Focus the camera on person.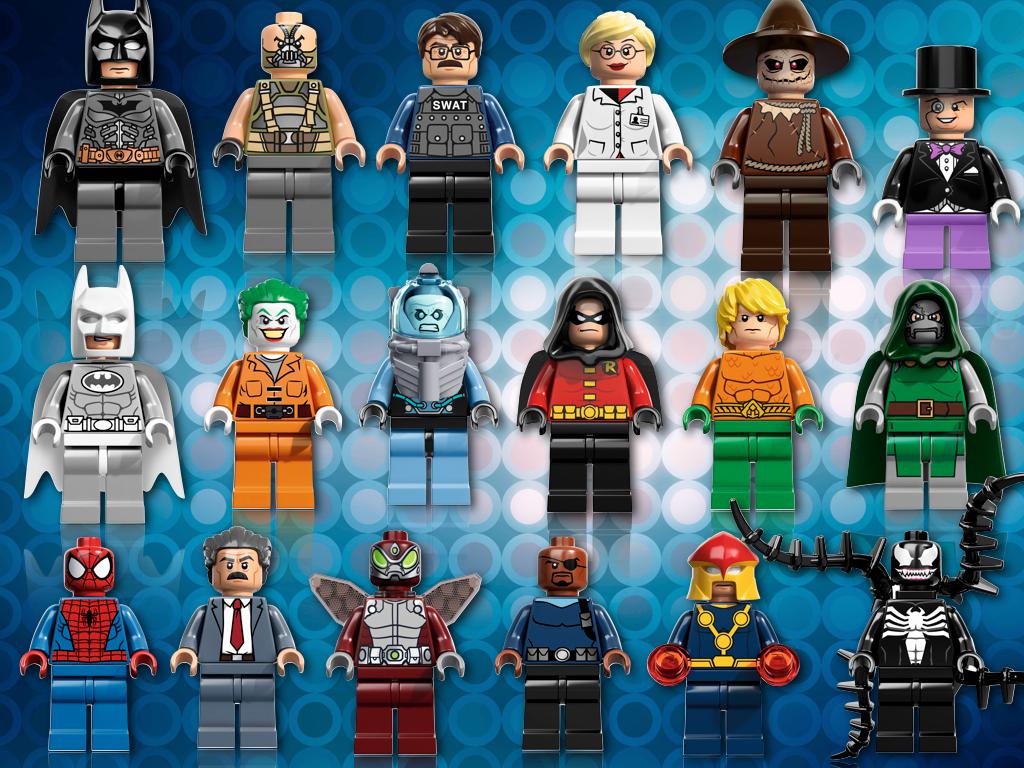
Focus region: Rect(327, 530, 466, 765).
